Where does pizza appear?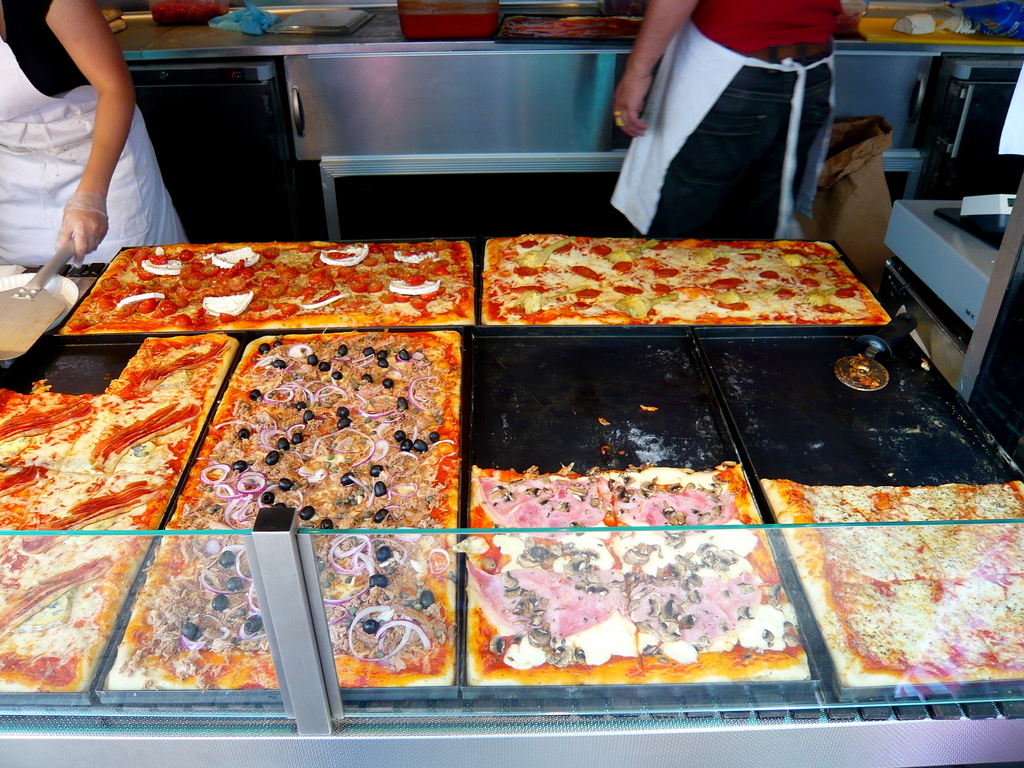
Appears at [472, 462, 813, 683].
